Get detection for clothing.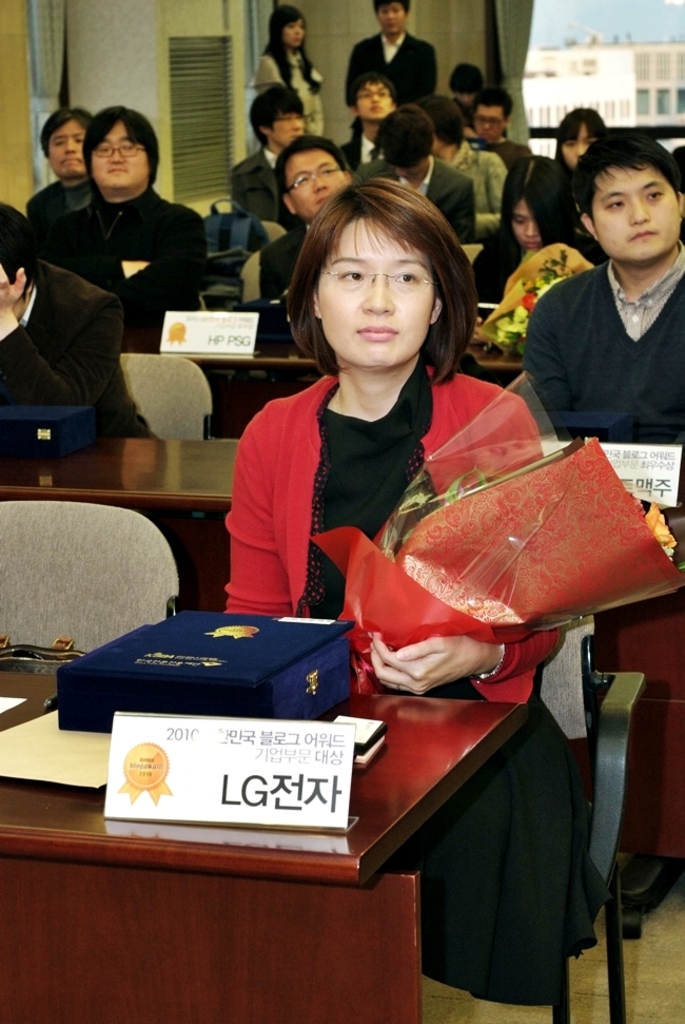
Detection: left=244, top=46, right=321, bottom=132.
